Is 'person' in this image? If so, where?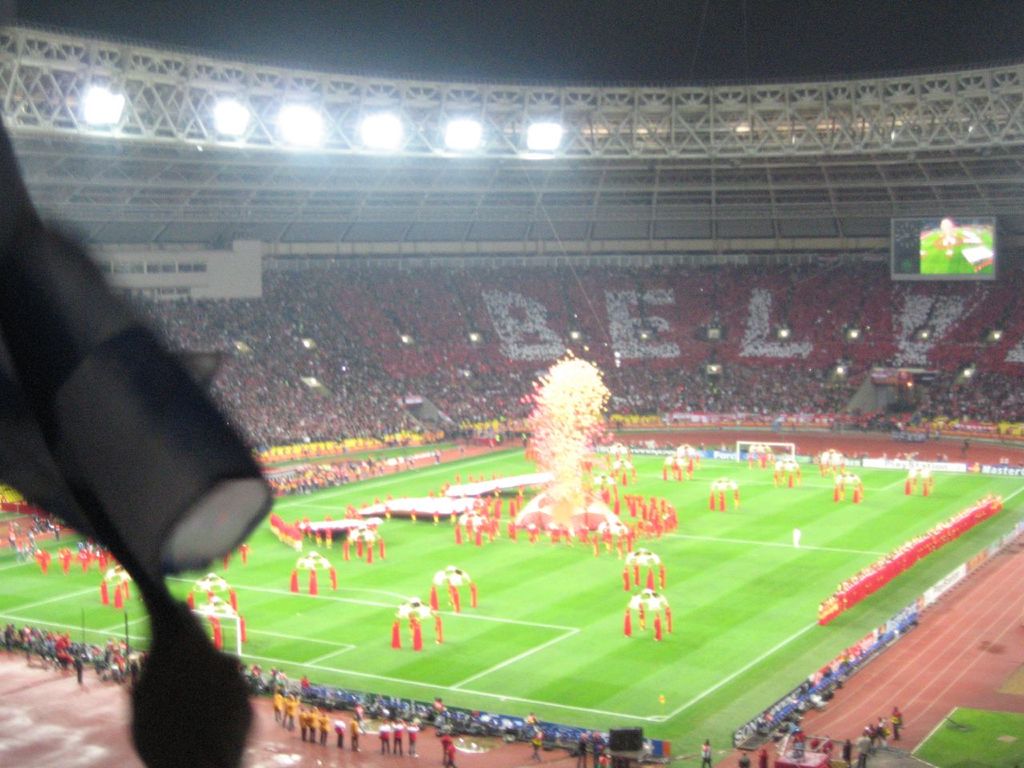
Yes, at x1=647, y1=597, x2=668, y2=643.
